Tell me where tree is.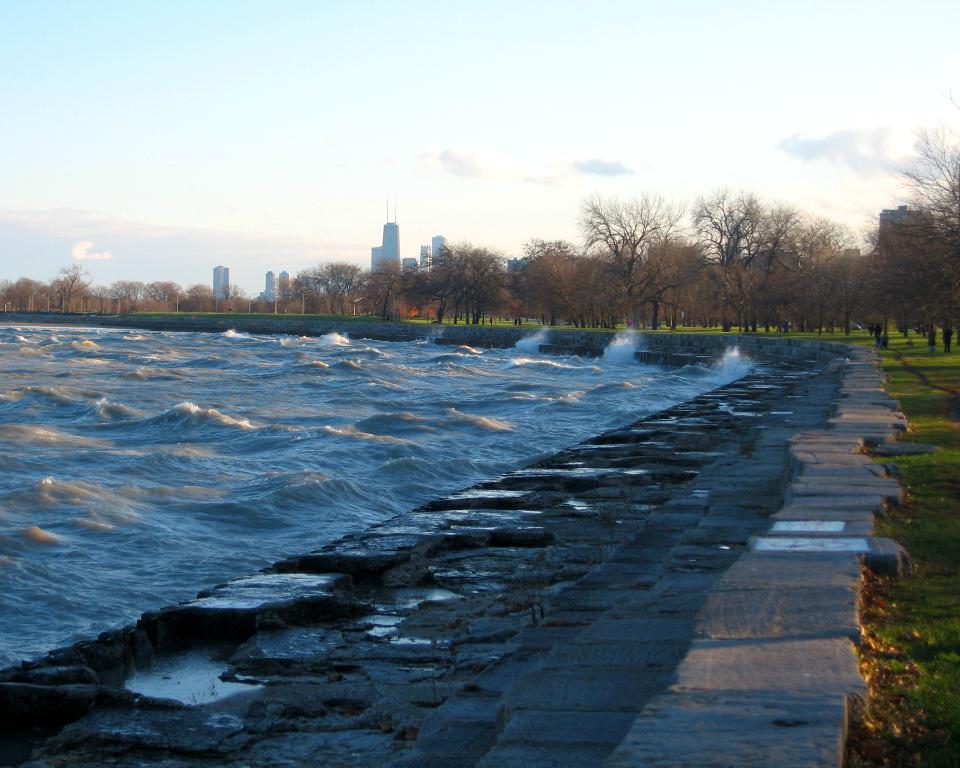
tree is at BBox(181, 278, 211, 313).
